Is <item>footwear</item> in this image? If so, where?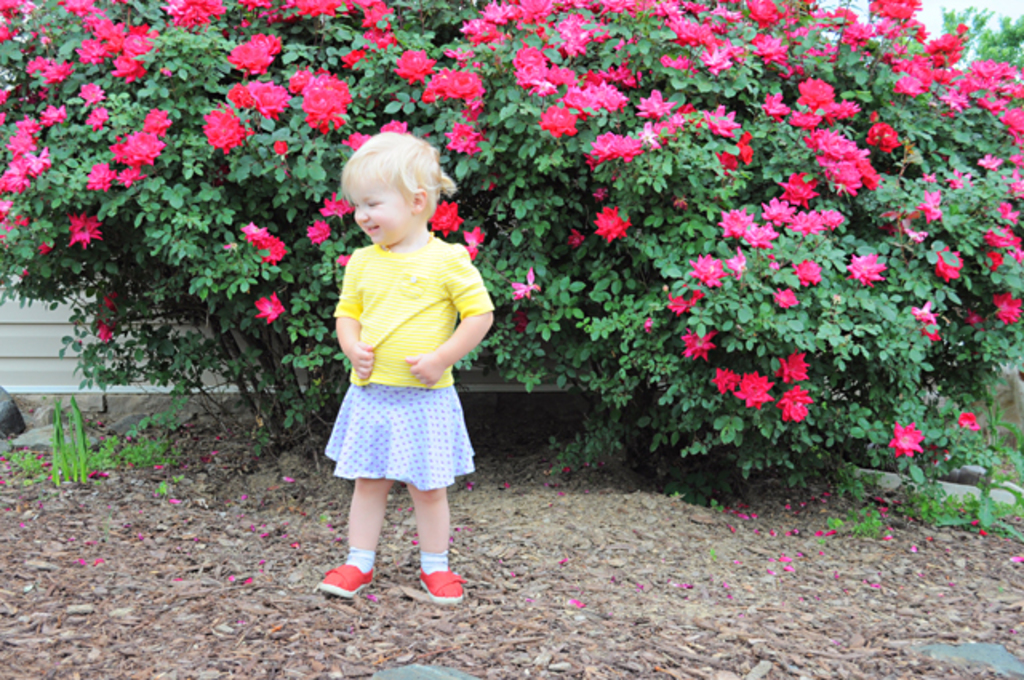
Yes, at Rect(317, 557, 374, 600).
